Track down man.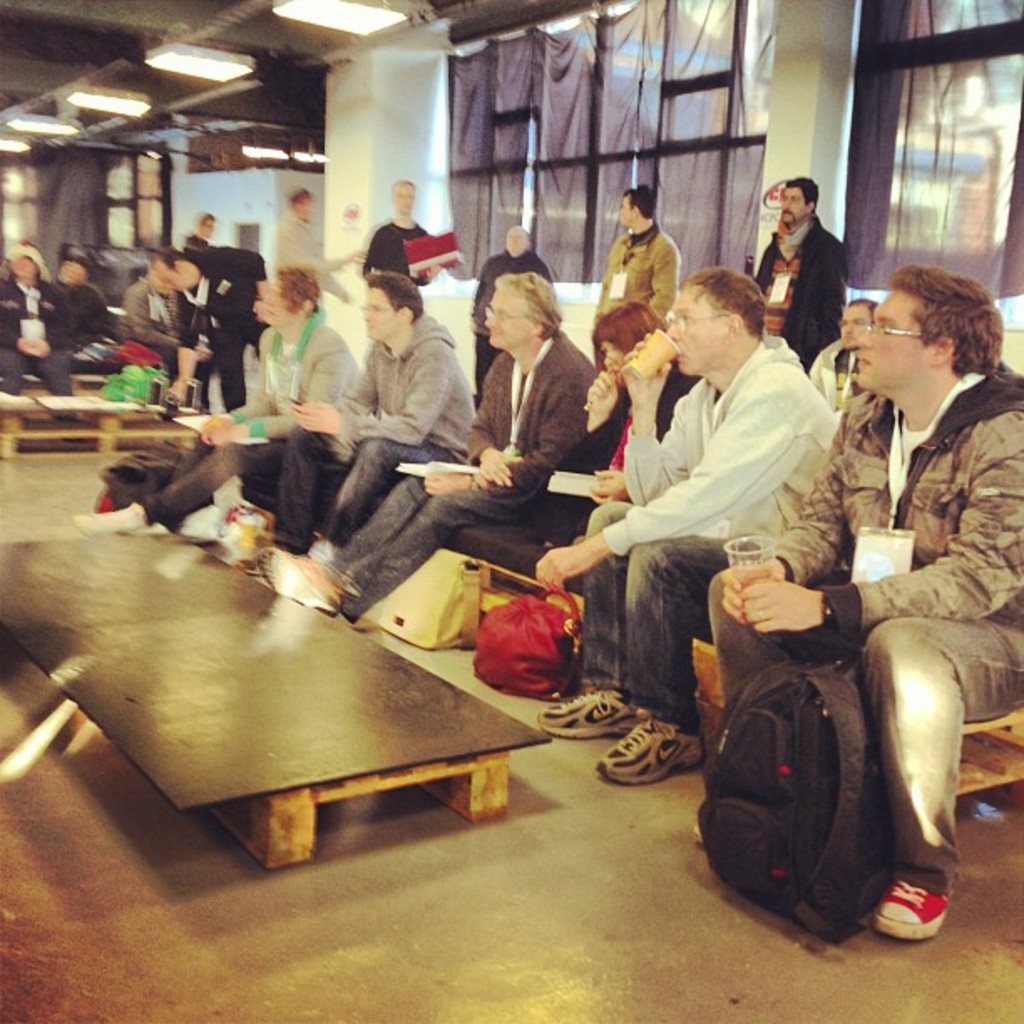
Tracked to <bbox>119, 251, 194, 402</bbox>.
